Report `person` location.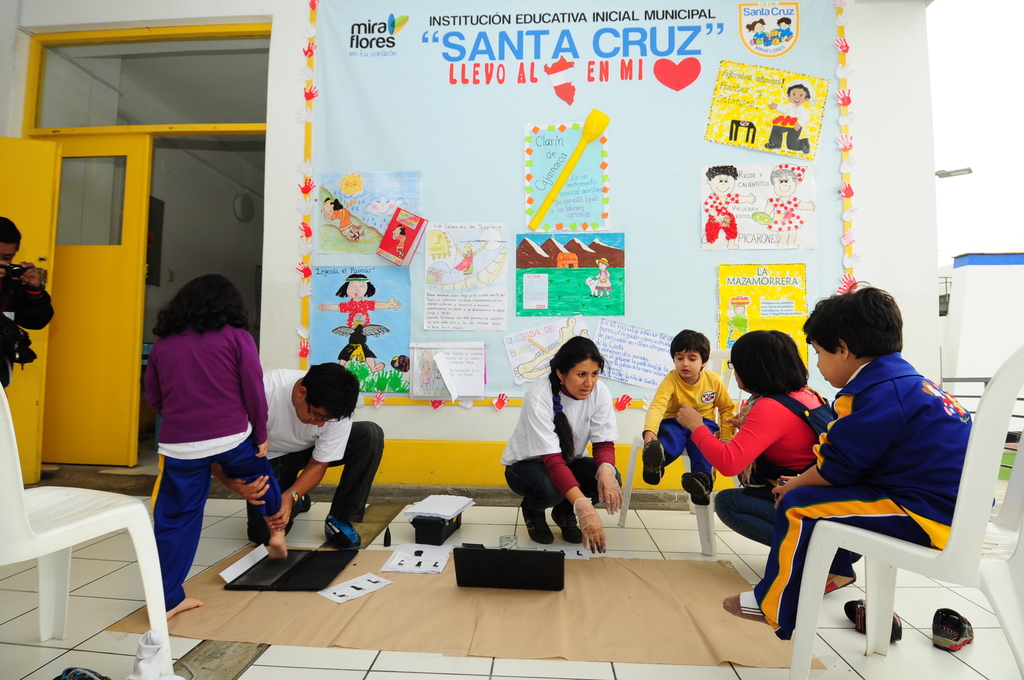
Report: [316,270,406,370].
